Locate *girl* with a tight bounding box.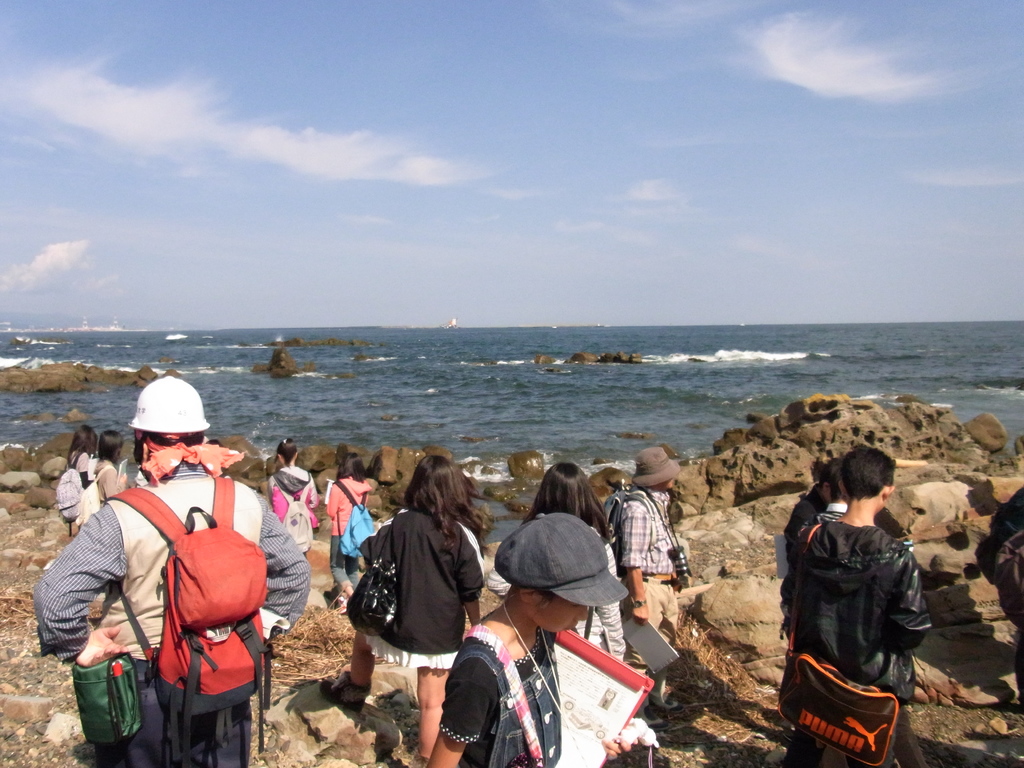
Rect(370, 457, 481, 766).
